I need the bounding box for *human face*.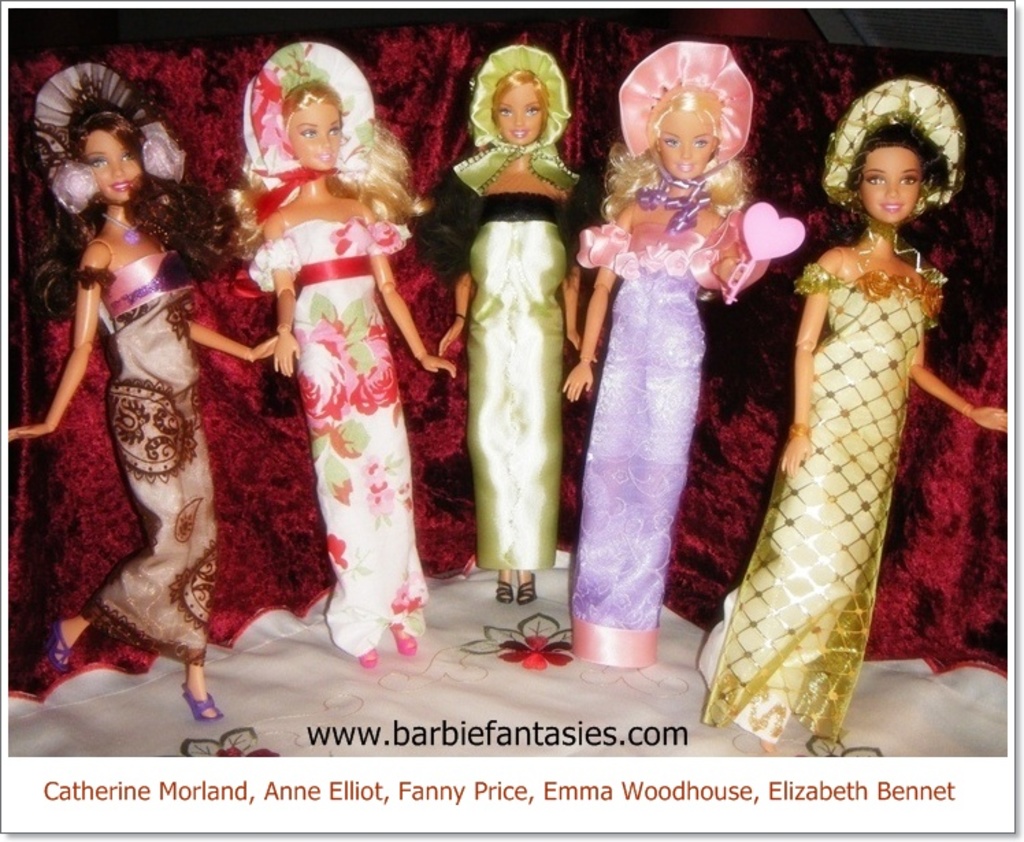
Here it is: bbox=[861, 142, 919, 227].
